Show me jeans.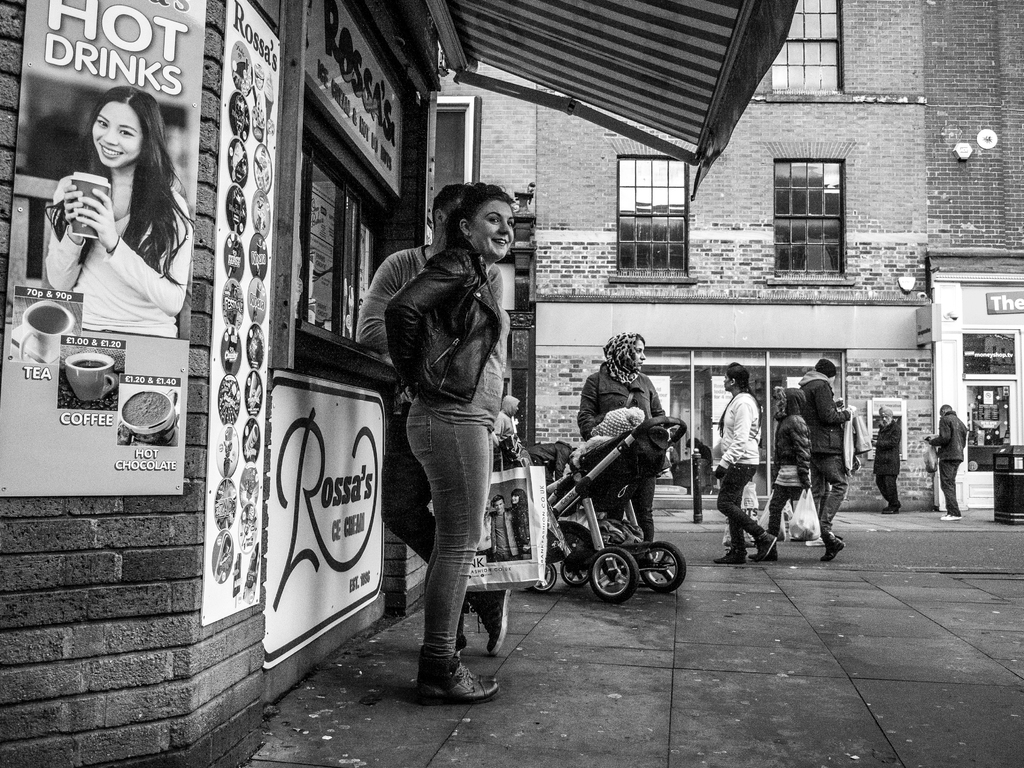
jeans is here: 813,451,845,529.
